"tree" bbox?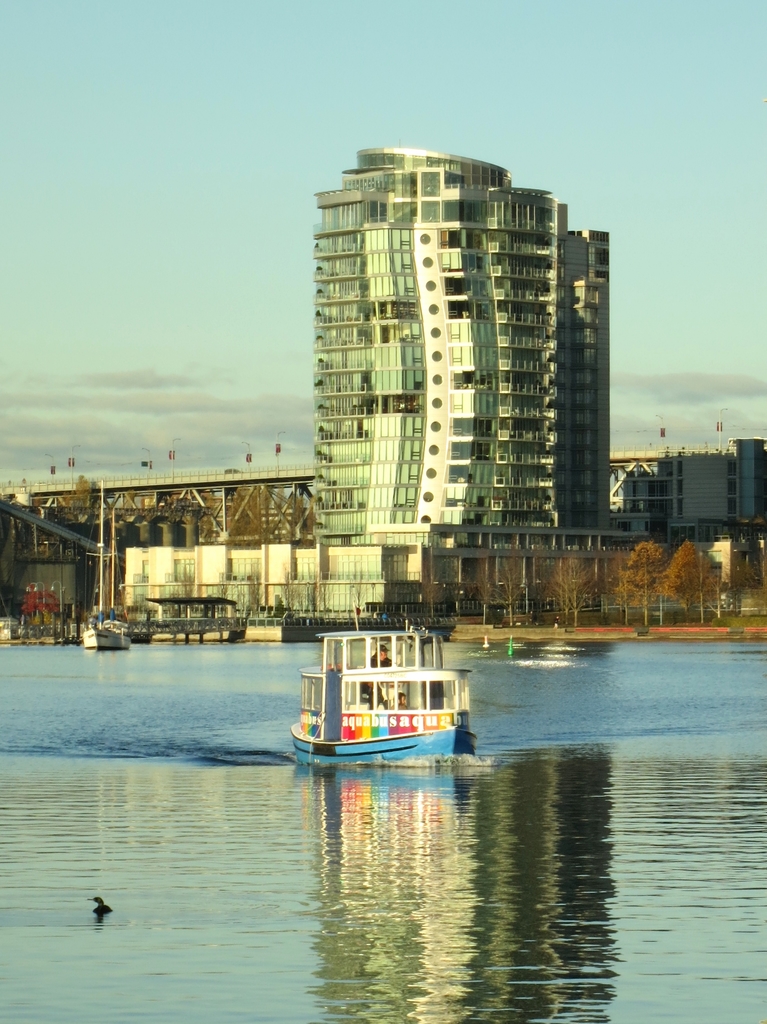
bbox=(551, 549, 594, 635)
